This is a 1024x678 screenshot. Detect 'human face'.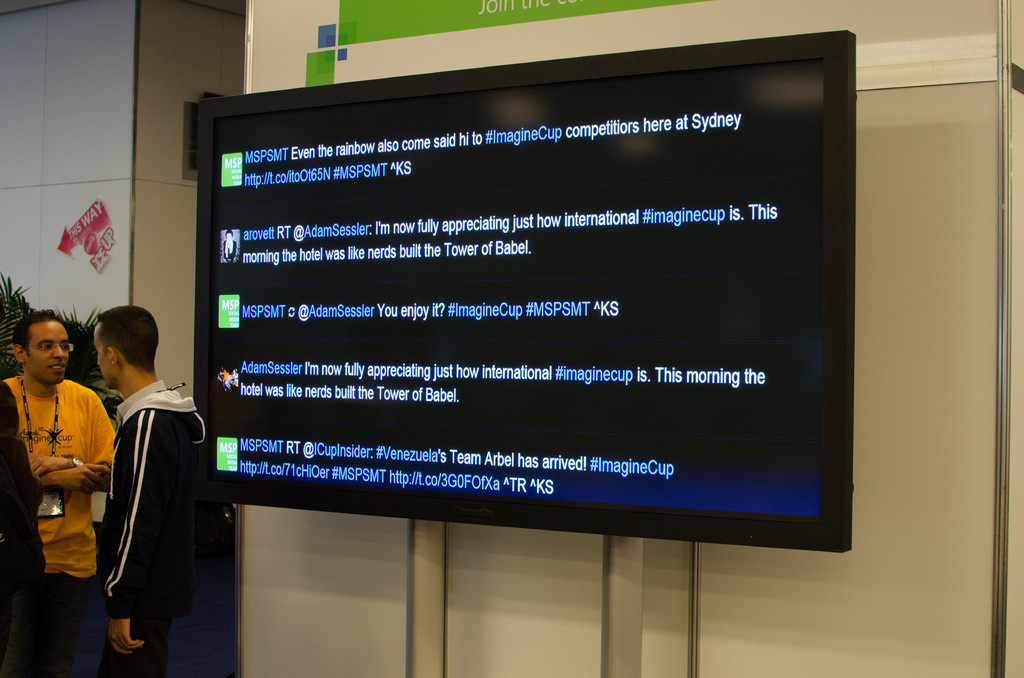
bbox=[24, 316, 68, 383].
